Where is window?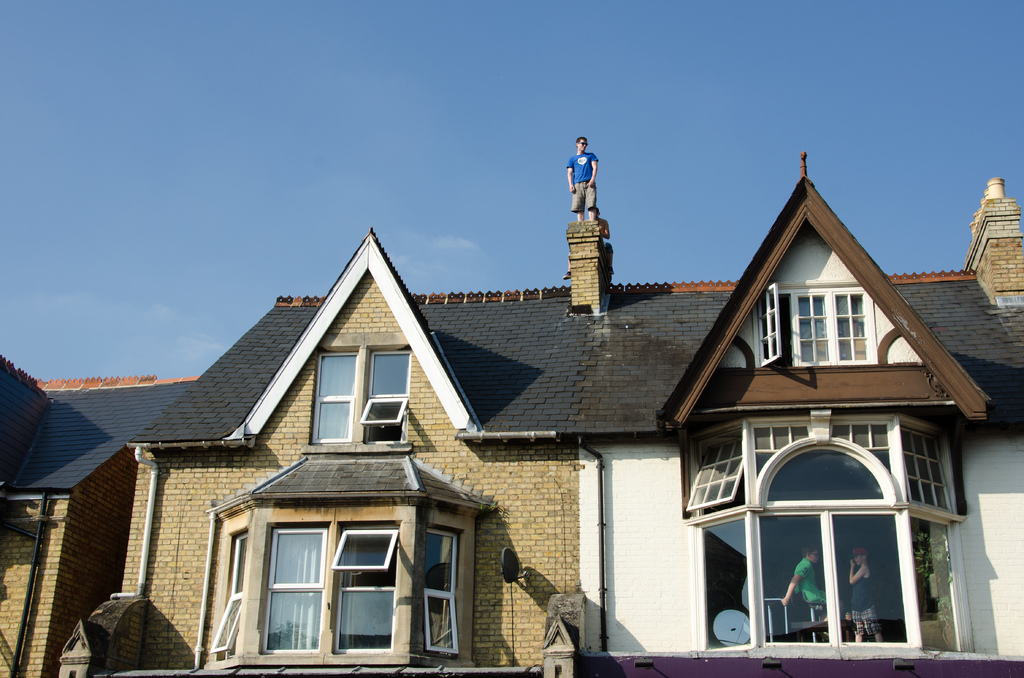
(x1=745, y1=275, x2=880, y2=370).
